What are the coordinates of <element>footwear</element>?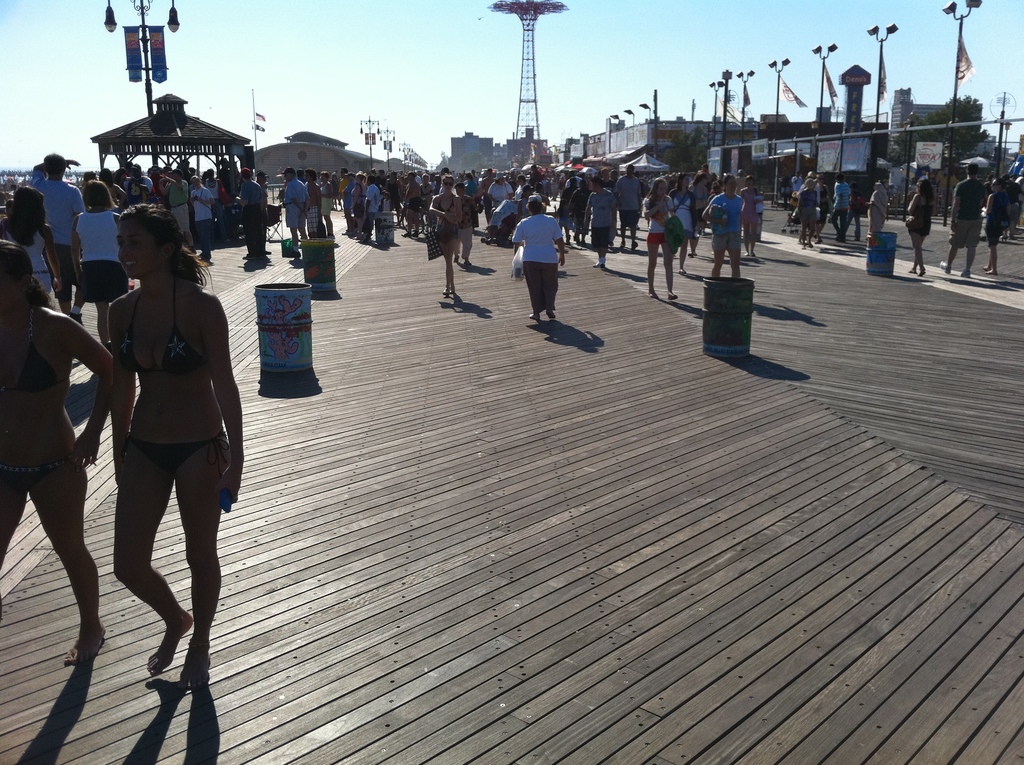
bbox=[600, 258, 607, 268].
